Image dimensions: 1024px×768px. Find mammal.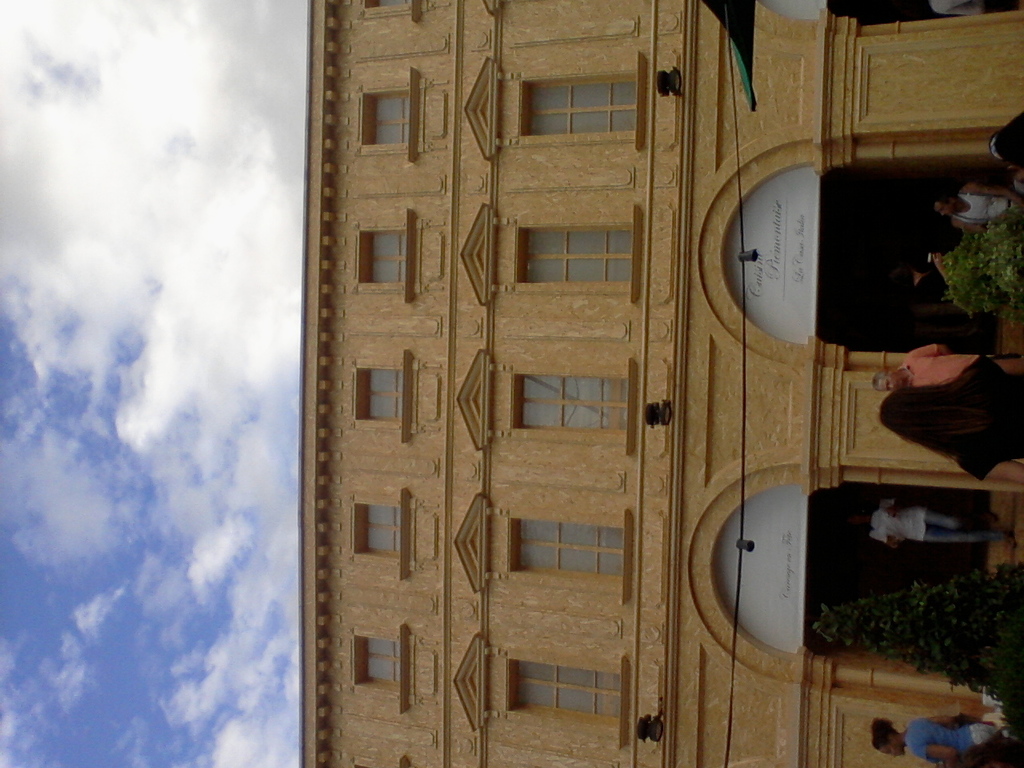
bbox=[879, 353, 1023, 487].
